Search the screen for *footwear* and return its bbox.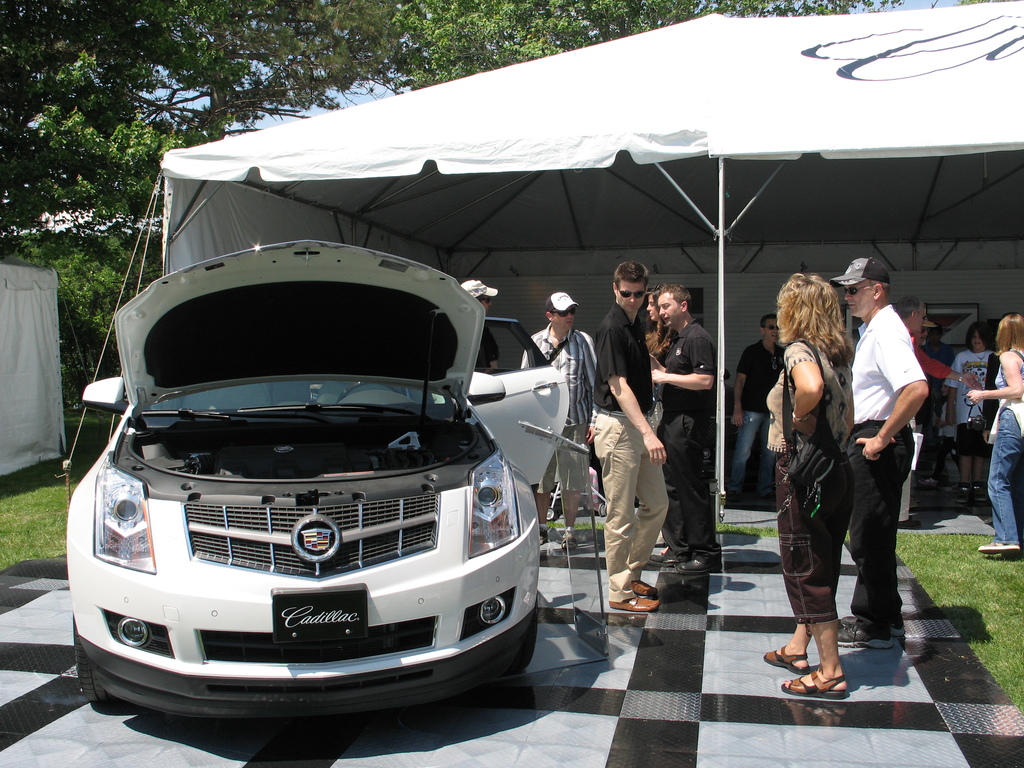
Found: 538 528 549 549.
